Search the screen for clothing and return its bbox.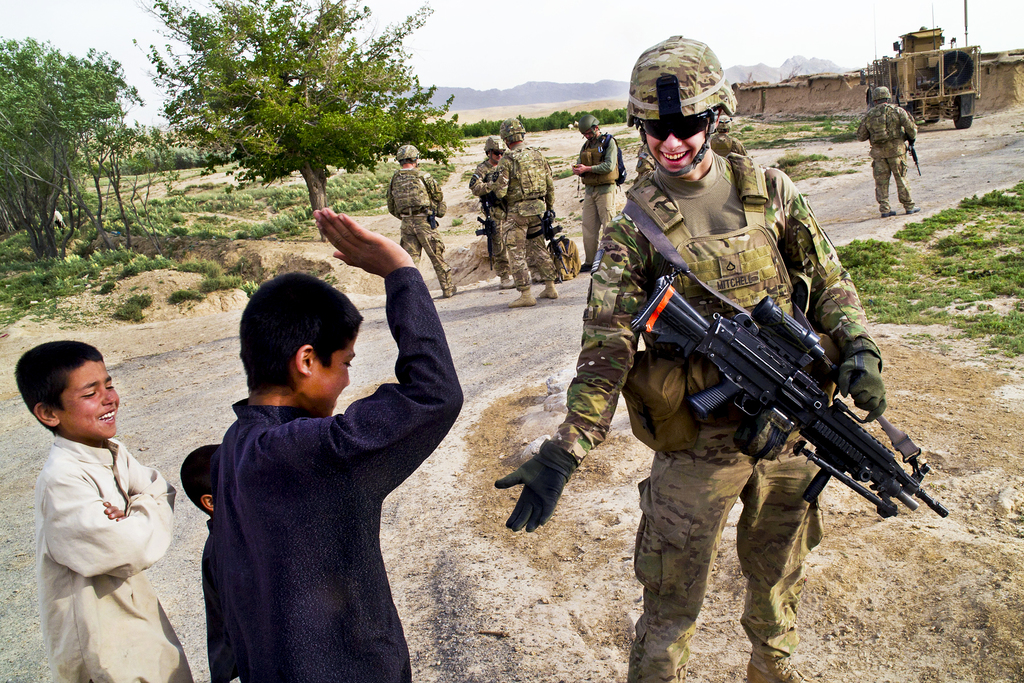
Found: rect(573, 131, 620, 265).
